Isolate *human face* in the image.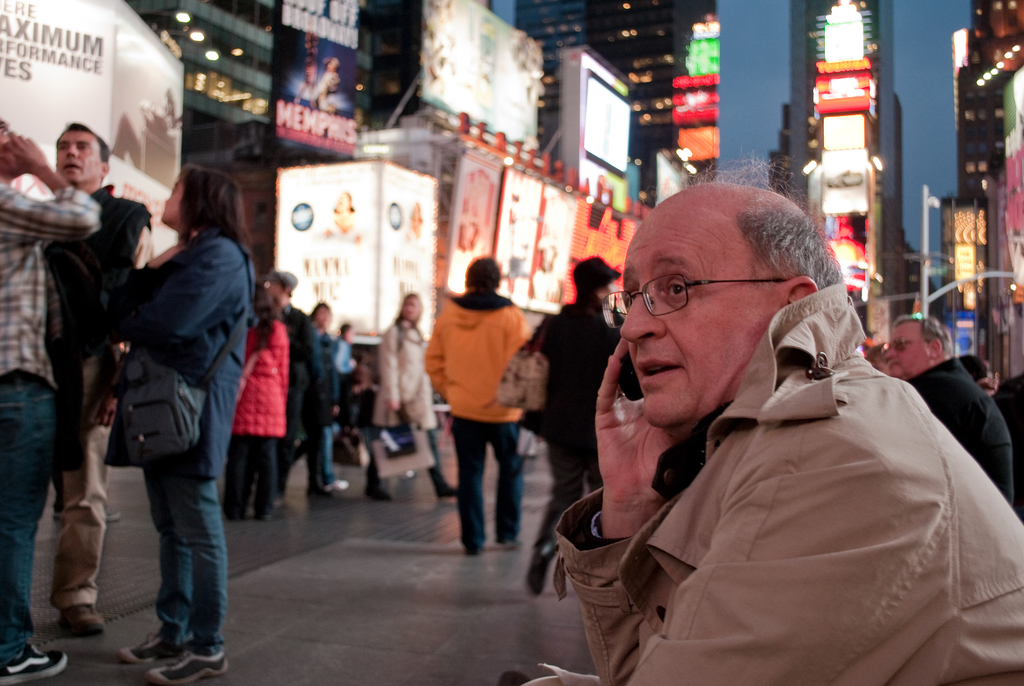
Isolated region: 260, 280, 280, 306.
